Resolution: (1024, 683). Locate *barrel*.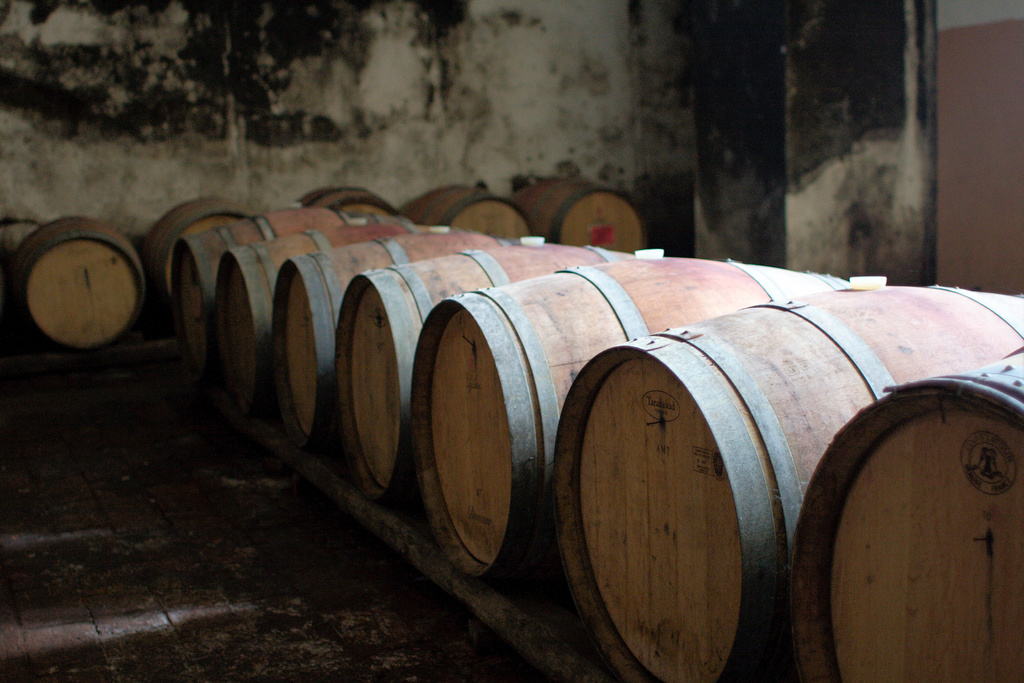
x1=2, y1=216, x2=149, y2=341.
